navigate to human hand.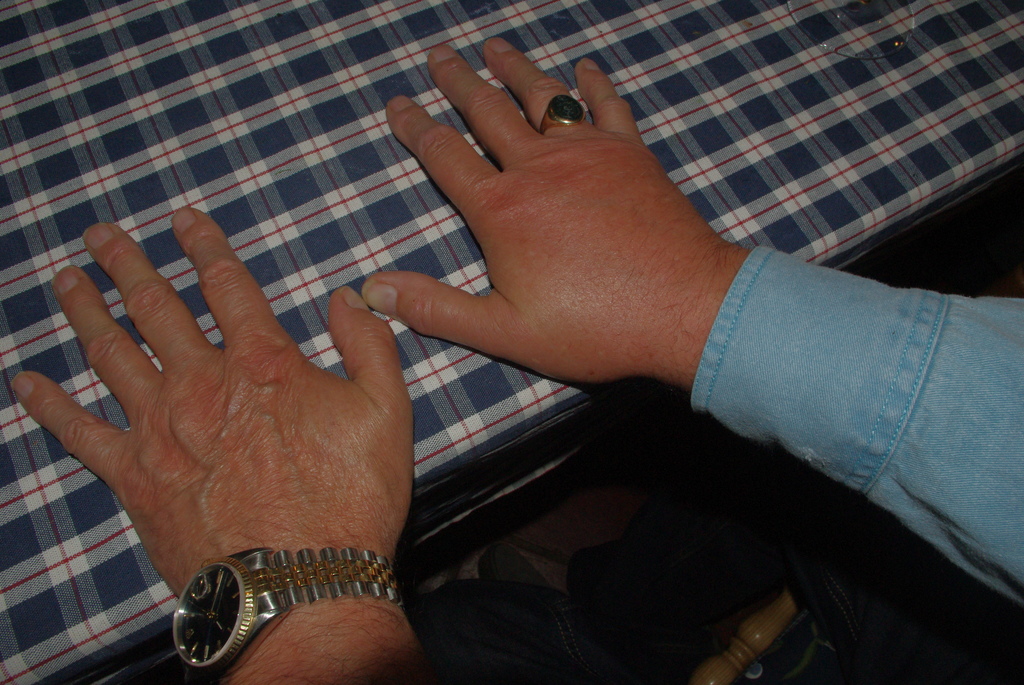
Navigation target: Rect(359, 36, 726, 386).
